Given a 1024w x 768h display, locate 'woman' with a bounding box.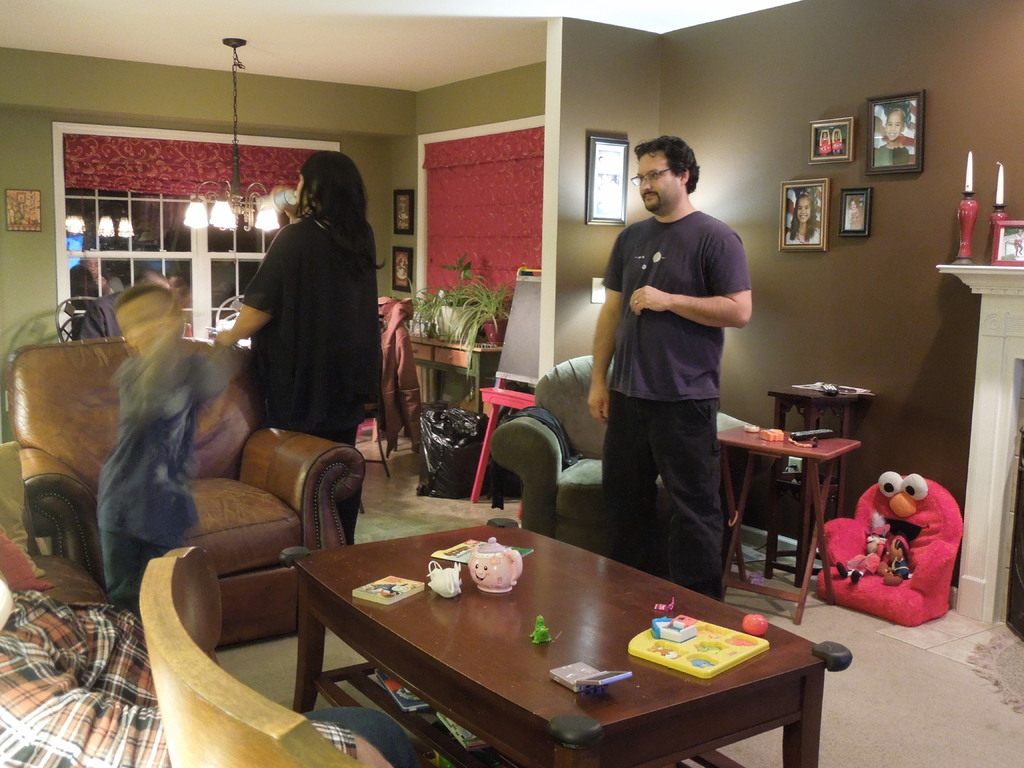
Located: locate(212, 148, 389, 547).
